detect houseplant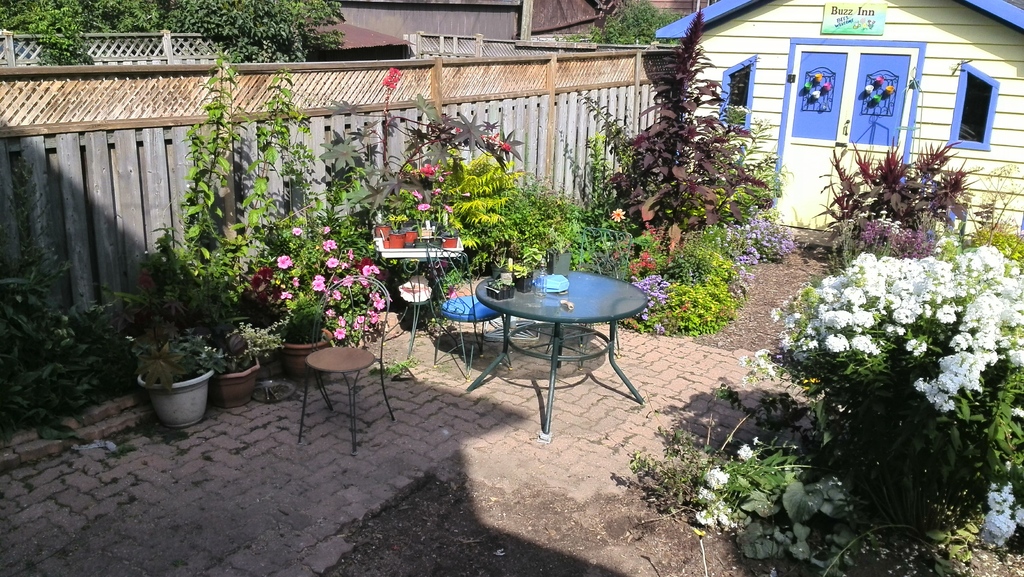
region(125, 49, 295, 431)
